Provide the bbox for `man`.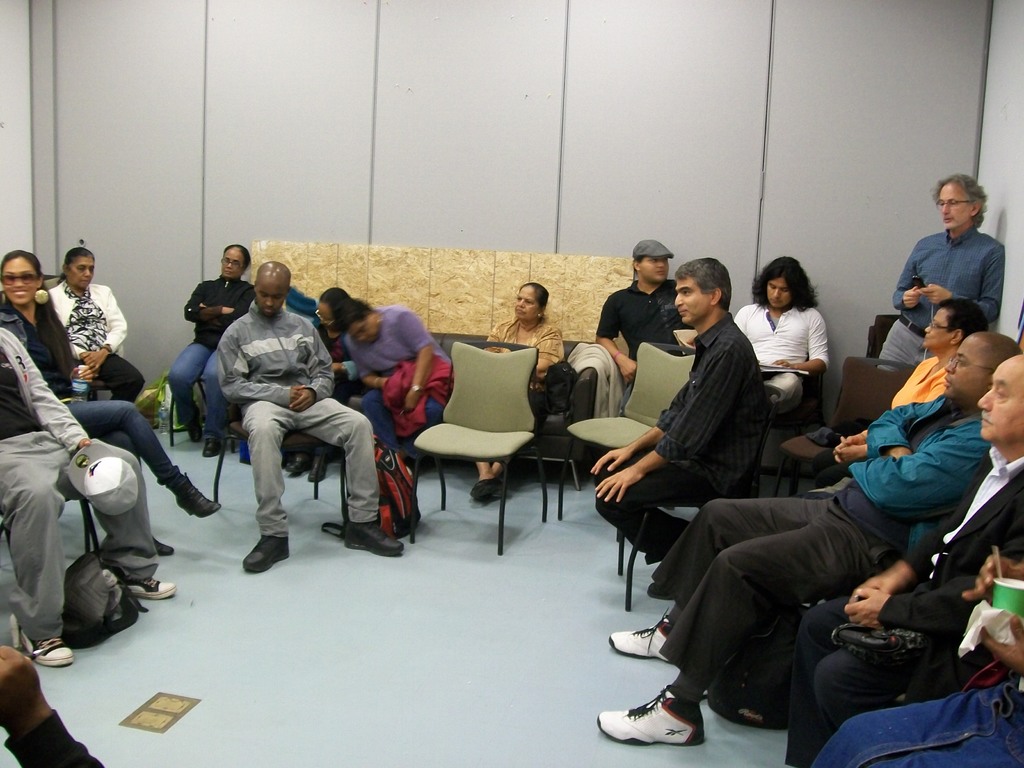
[598, 238, 691, 407].
